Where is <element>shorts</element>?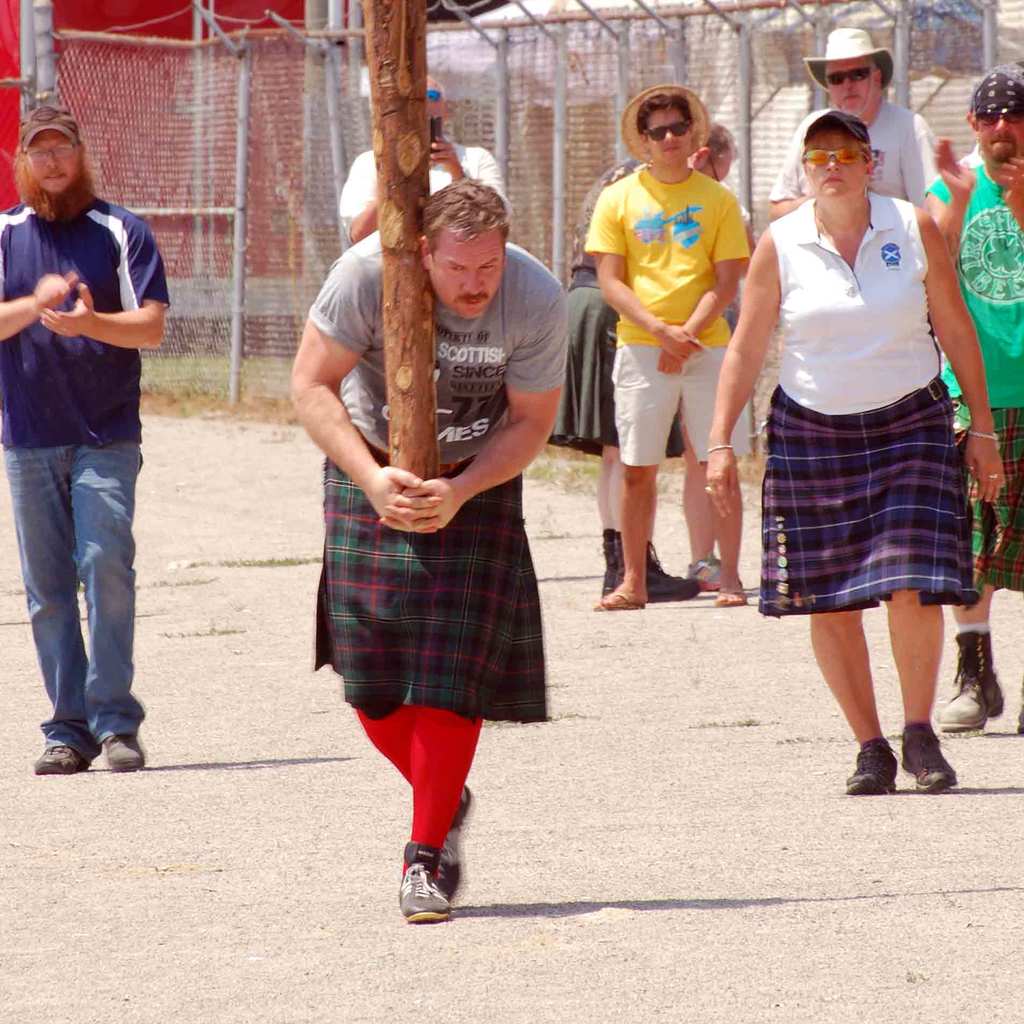
(x1=609, y1=342, x2=751, y2=470).
